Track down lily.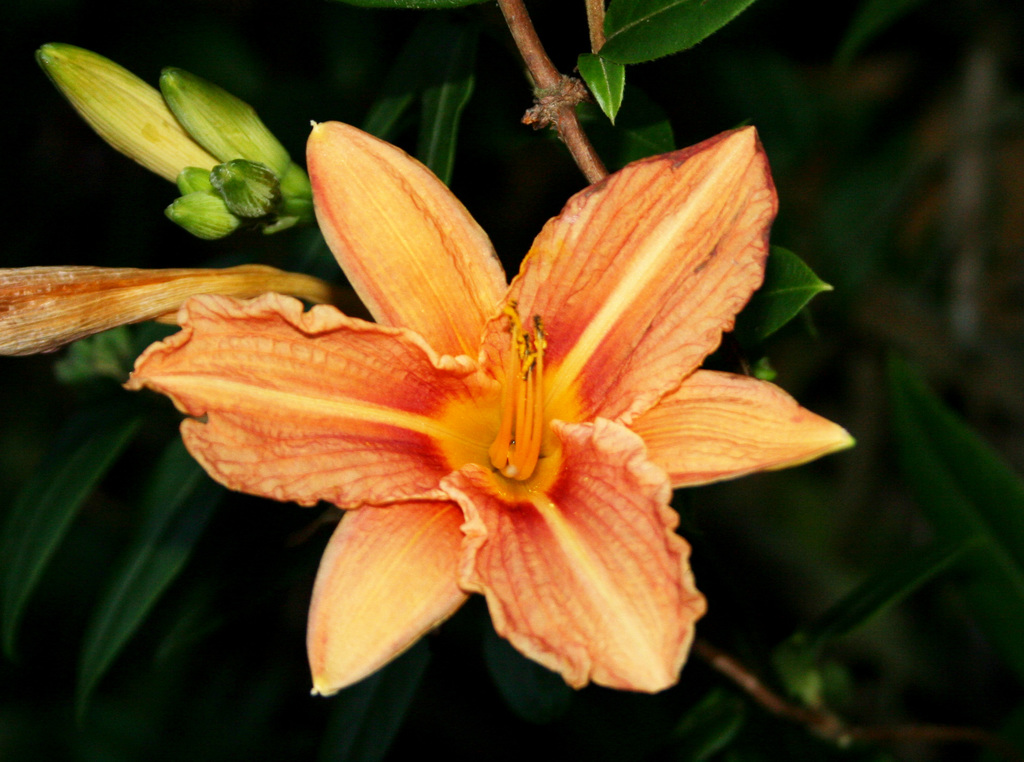
Tracked to [x1=121, y1=114, x2=861, y2=699].
